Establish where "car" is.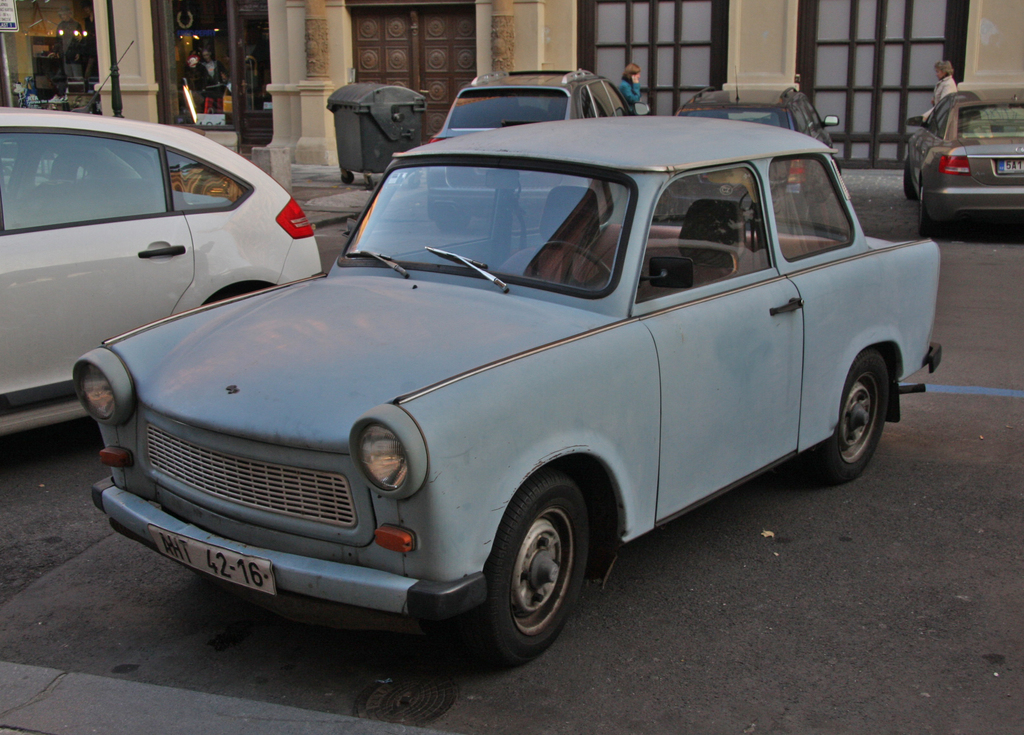
Established at 424/69/632/236.
